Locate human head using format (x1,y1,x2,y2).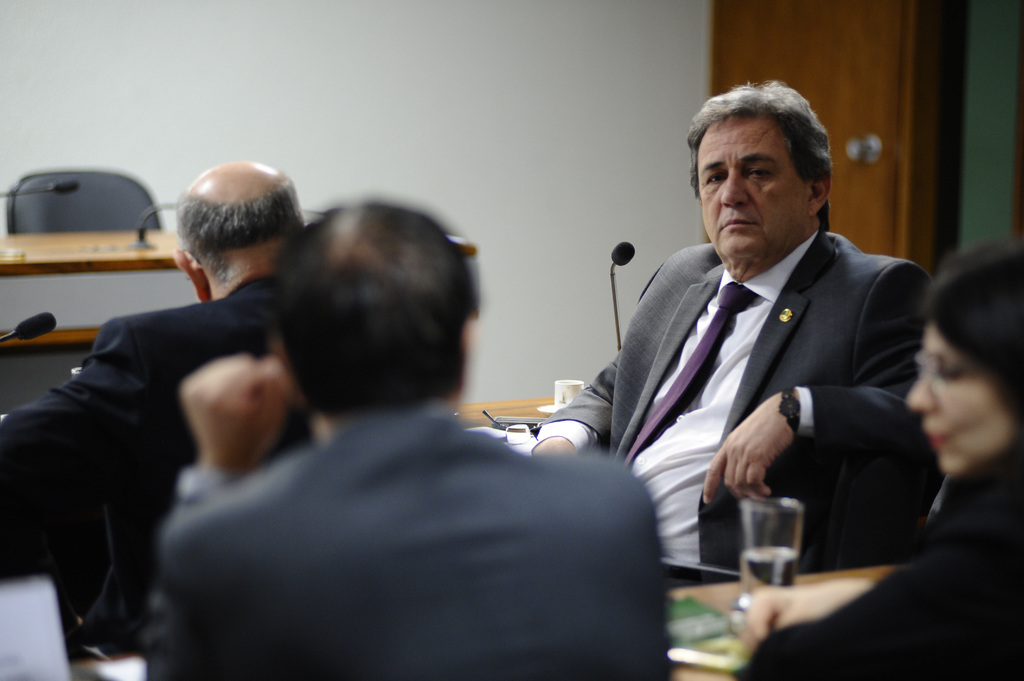
(163,155,306,302).
